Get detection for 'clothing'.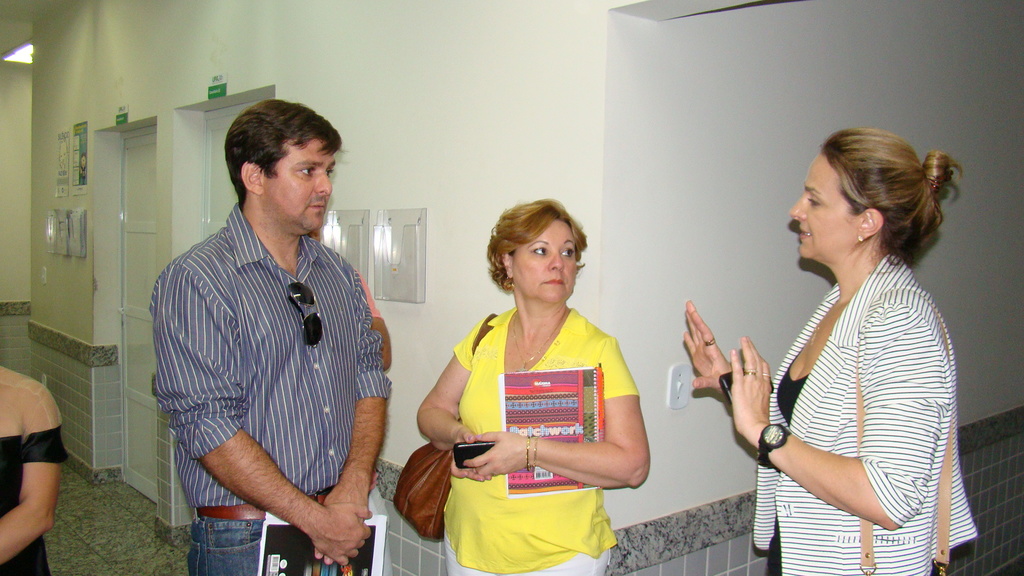
Detection: 0:421:68:575.
